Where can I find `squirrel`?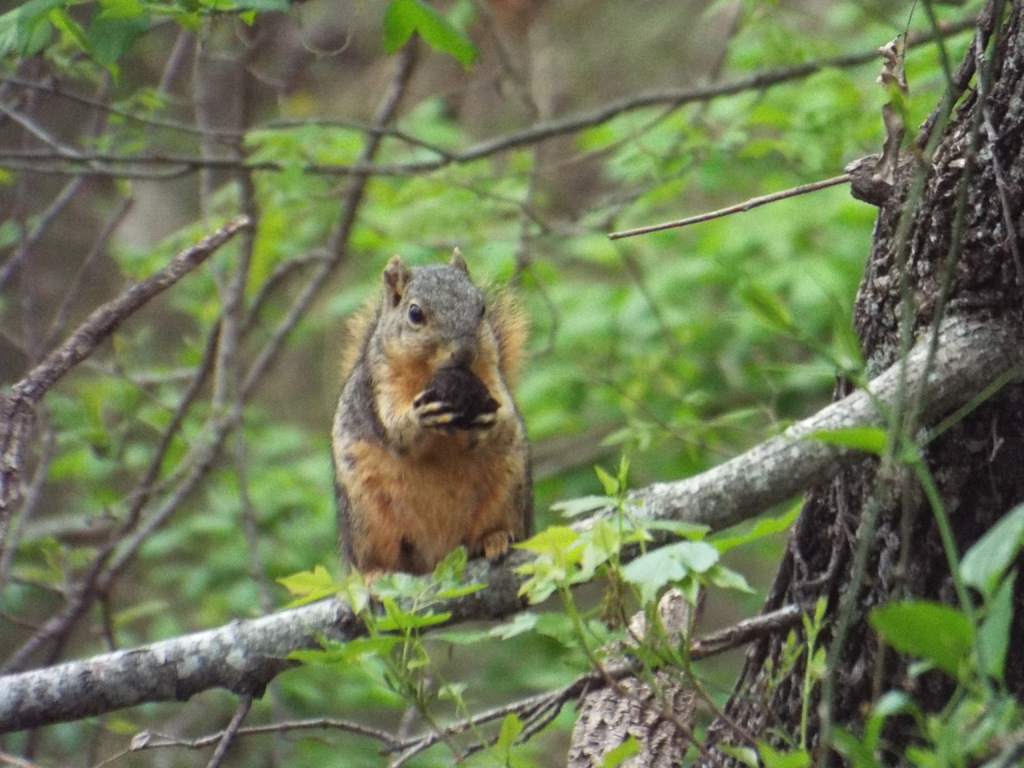
You can find it at (321, 236, 542, 612).
